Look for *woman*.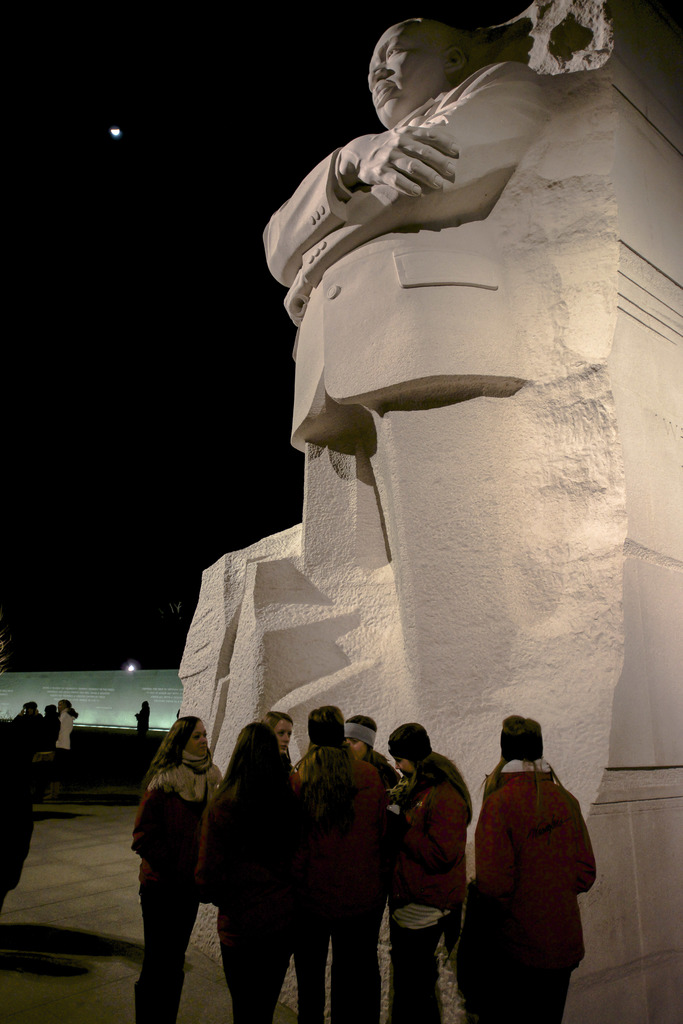
Found: bbox(257, 708, 298, 765).
